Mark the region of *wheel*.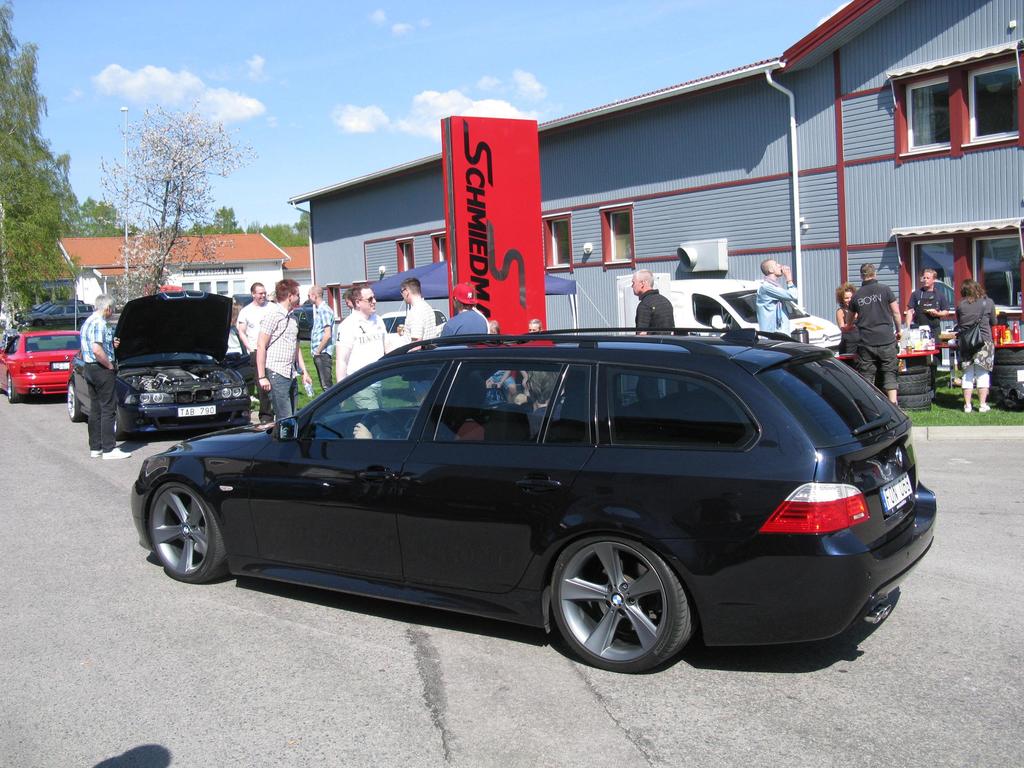
Region: left=898, top=399, right=930, bottom=413.
